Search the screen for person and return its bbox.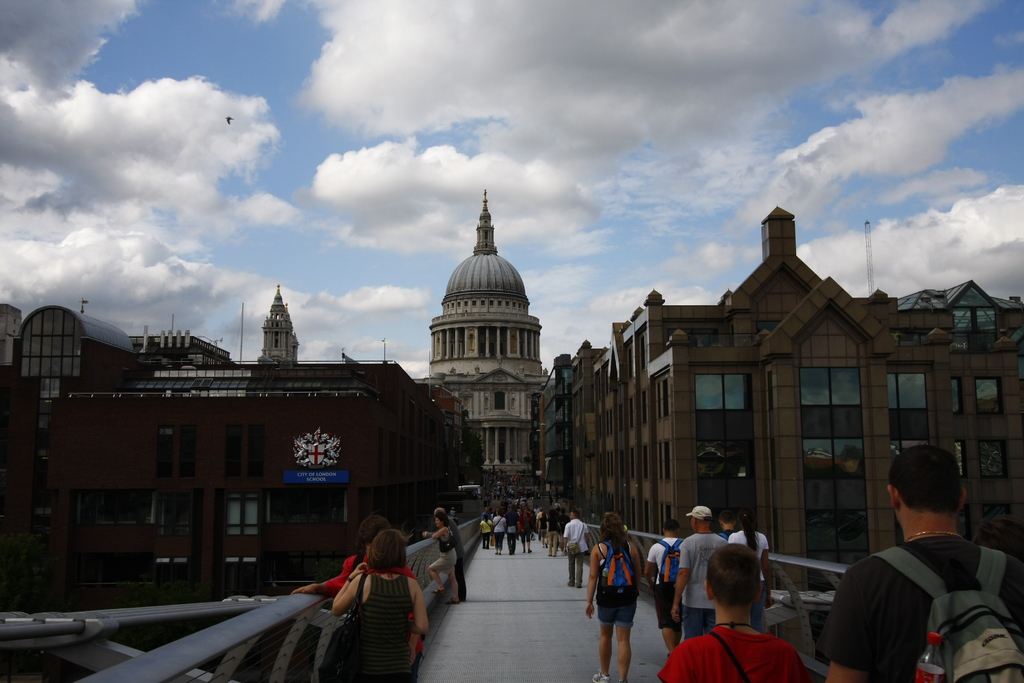
Found: detection(678, 509, 724, 650).
